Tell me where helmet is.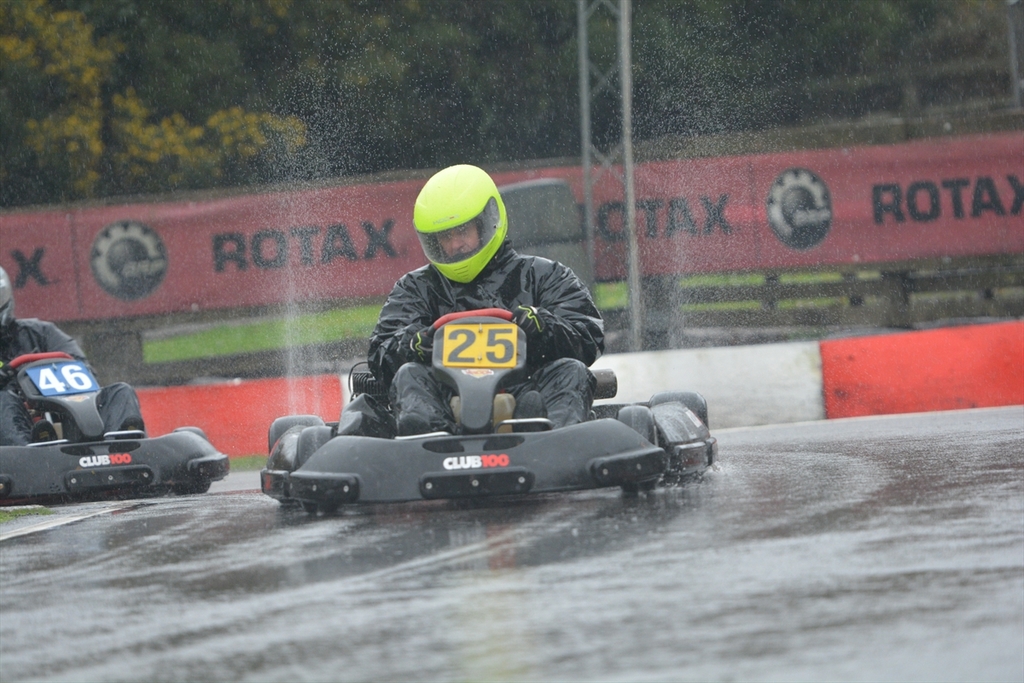
helmet is at <region>411, 161, 517, 286</region>.
